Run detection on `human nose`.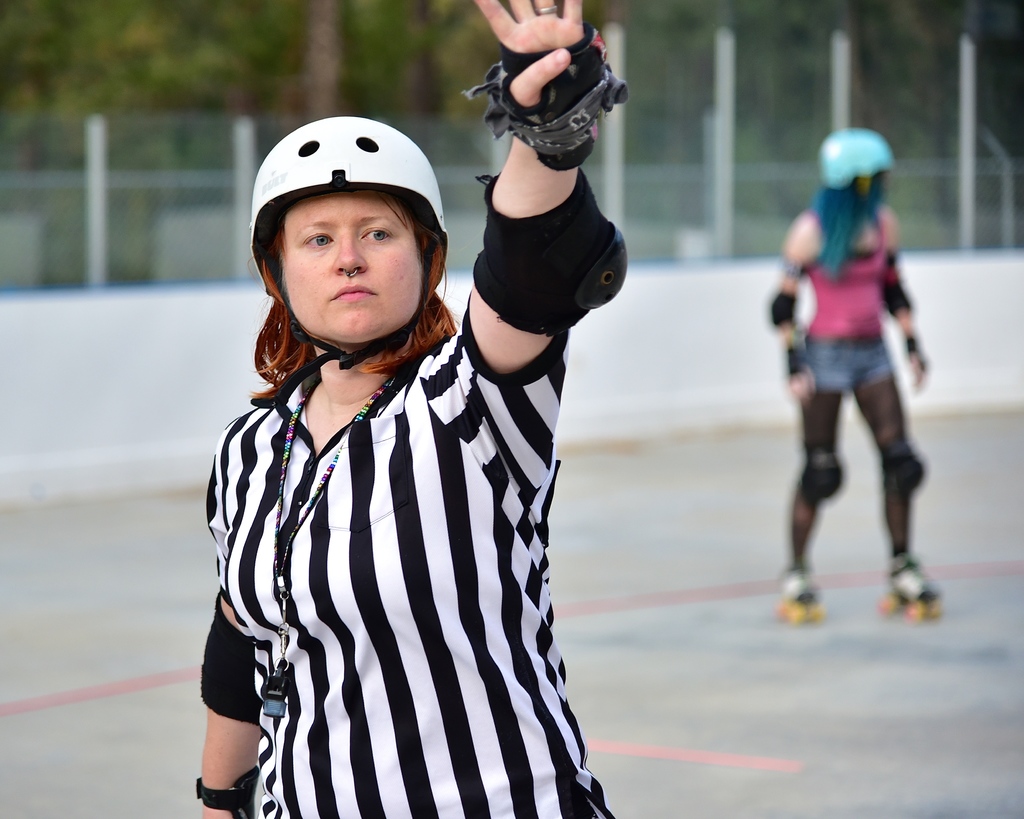
Result: box=[332, 234, 367, 274].
